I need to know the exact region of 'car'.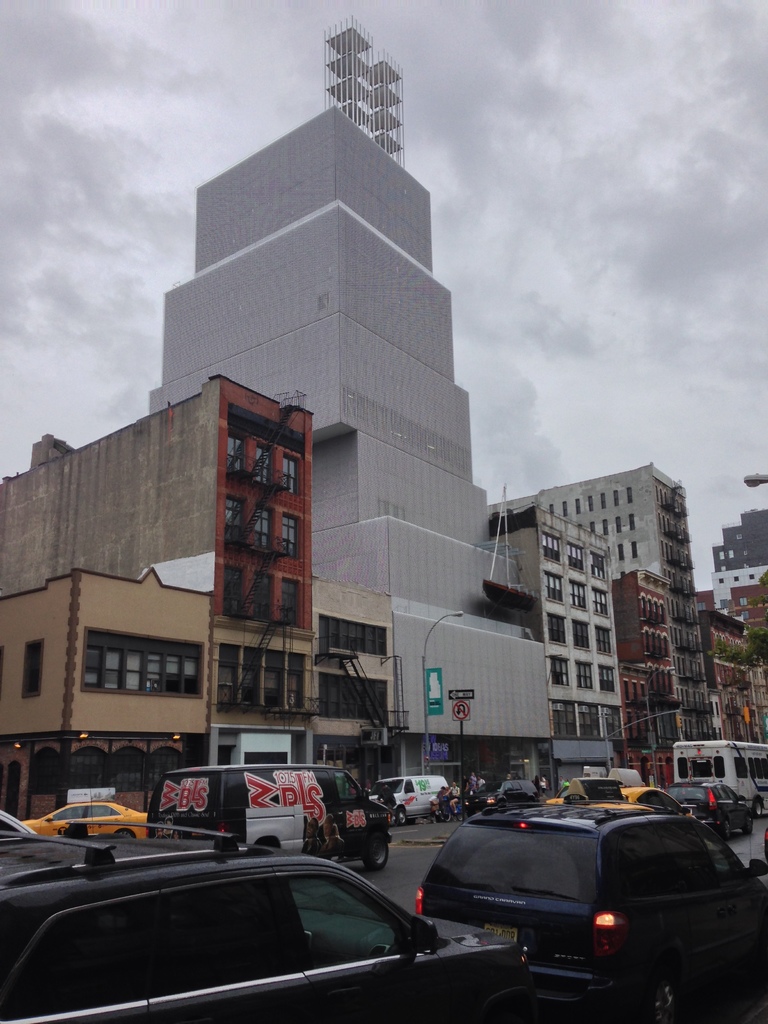
Region: crop(19, 800, 149, 840).
